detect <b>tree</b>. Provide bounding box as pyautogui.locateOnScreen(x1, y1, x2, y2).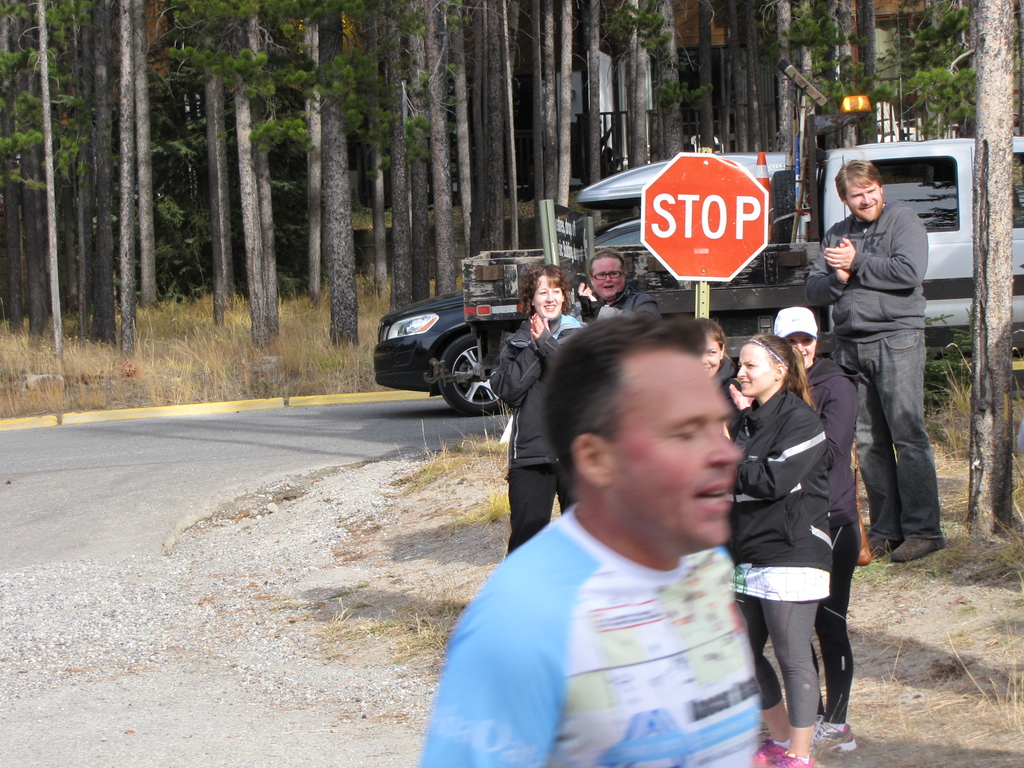
pyautogui.locateOnScreen(420, 0, 460, 287).
